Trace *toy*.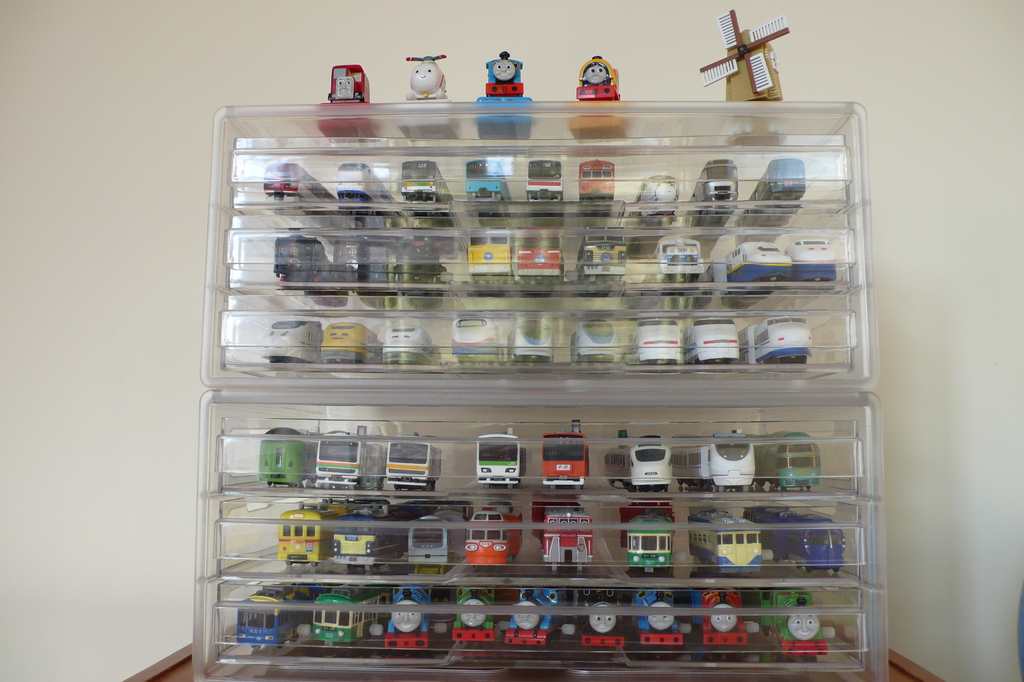
Traced to <box>572,316,610,359</box>.
